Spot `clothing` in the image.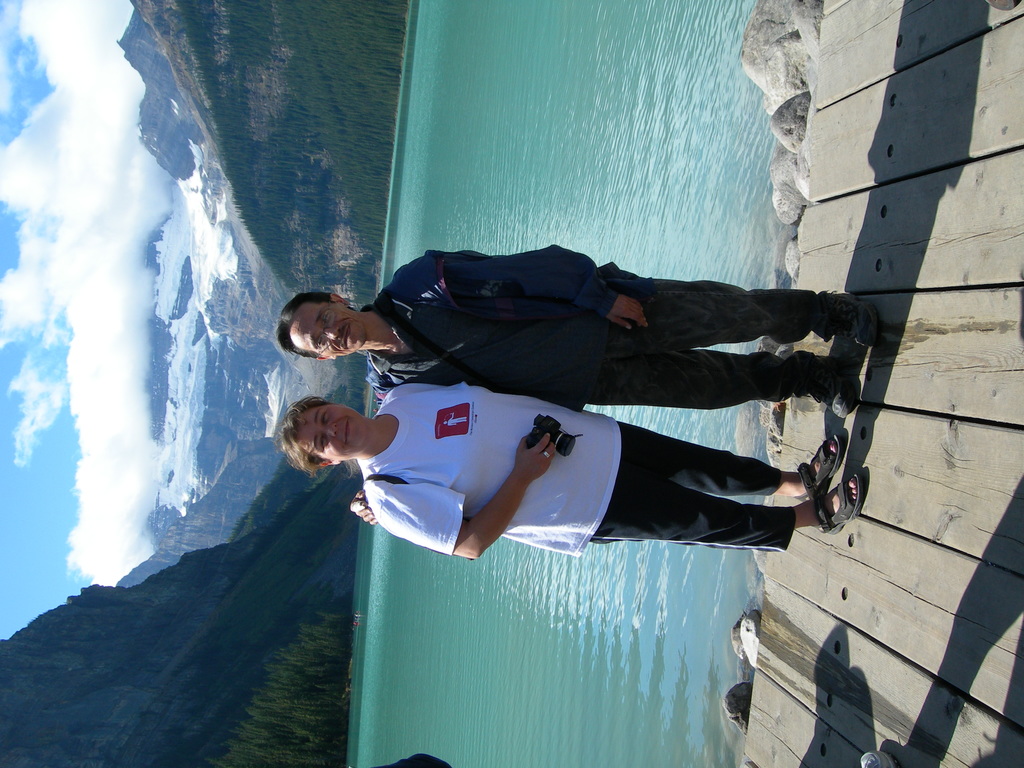
`clothing` found at x1=360, y1=250, x2=826, y2=412.
